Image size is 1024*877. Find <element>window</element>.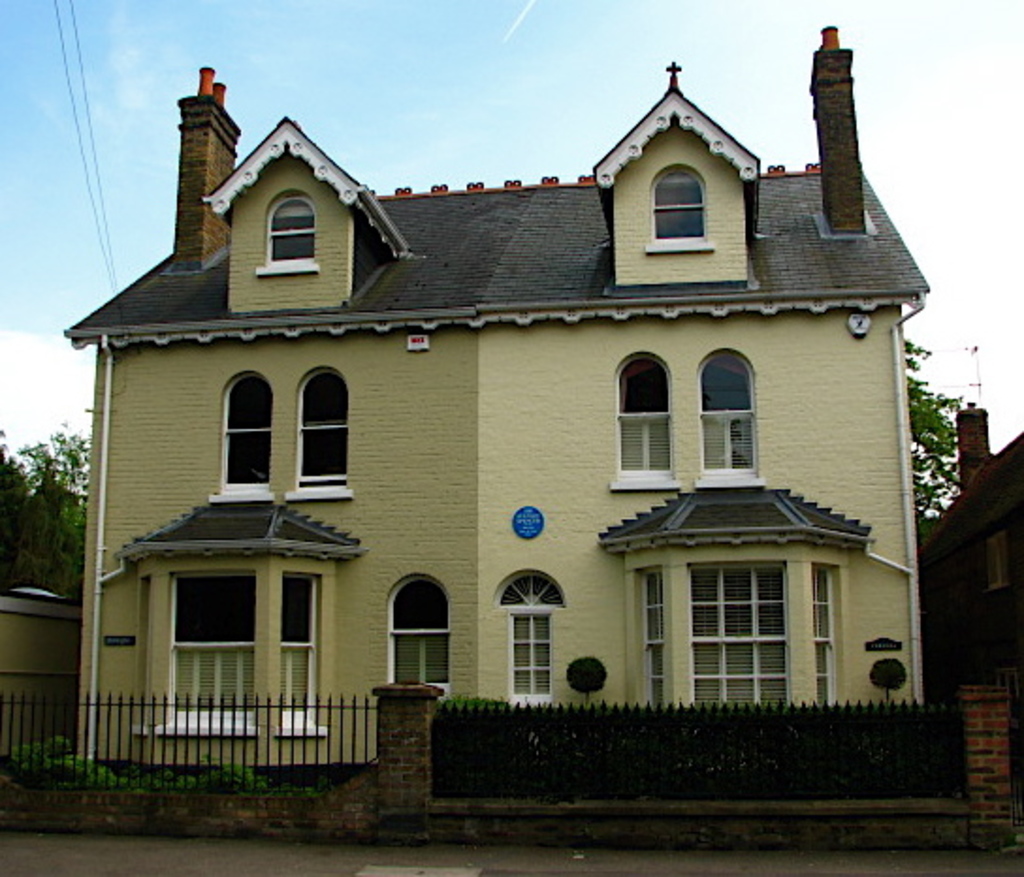
detection(644, 164, 721, 254).
